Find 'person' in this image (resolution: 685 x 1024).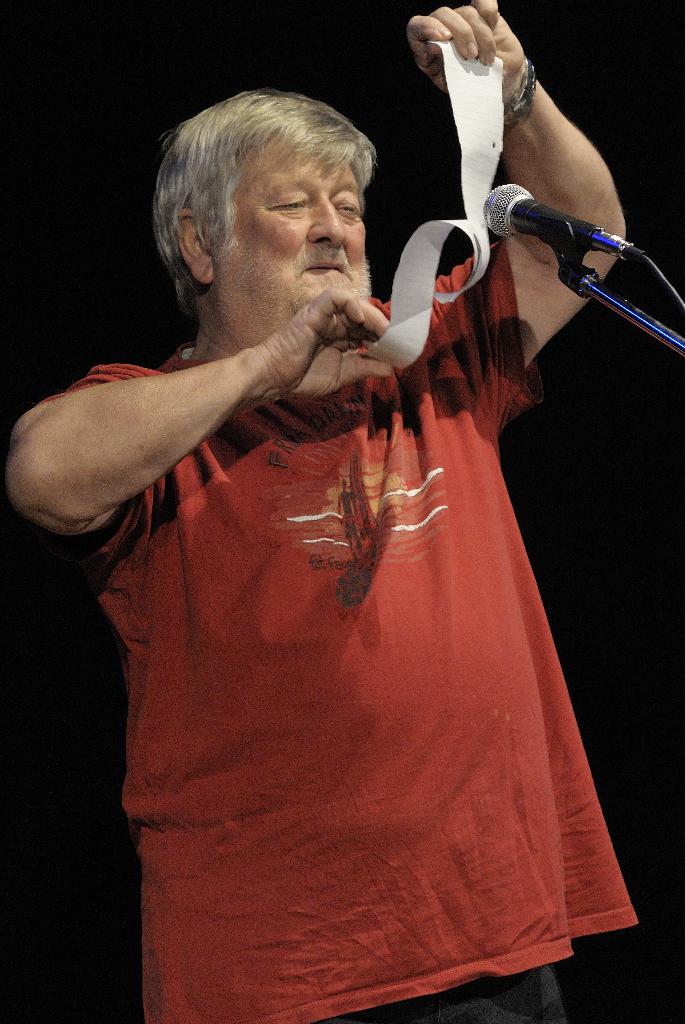
8, 1, 635, 1023.
